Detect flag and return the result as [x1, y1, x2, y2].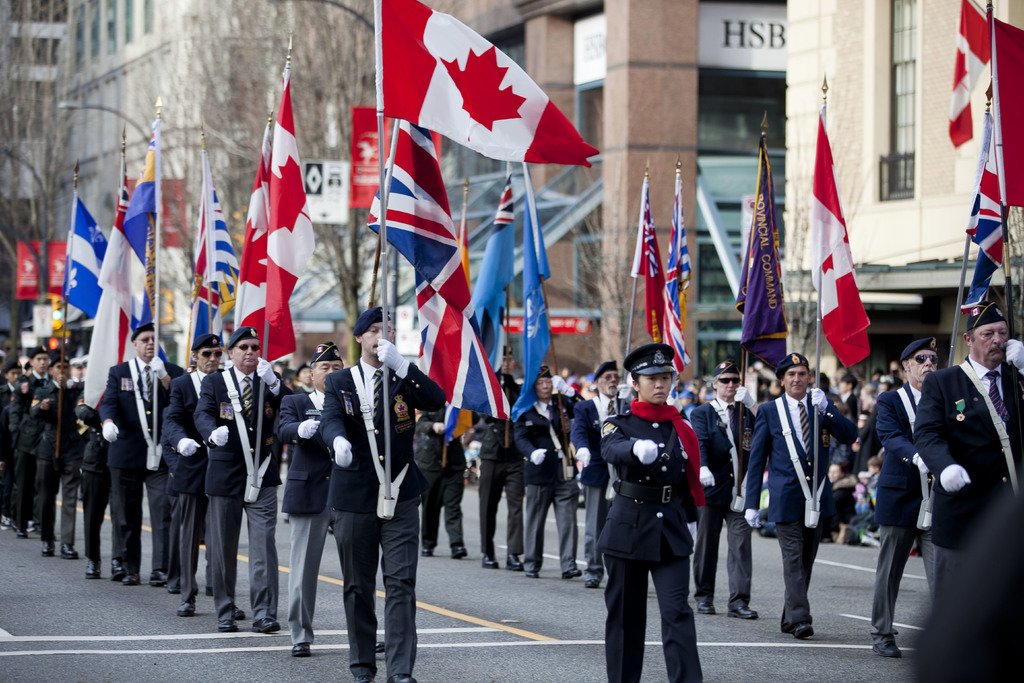
[355, 100, 438, 220].
